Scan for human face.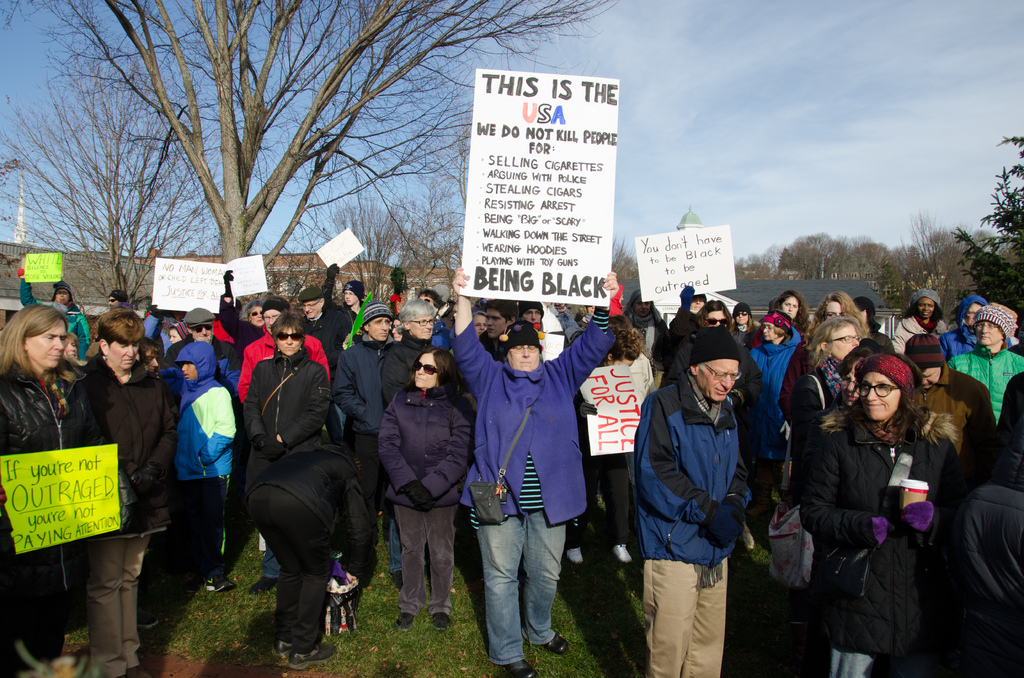
Scan result: <region>170, 332, 181, 343</region>.
